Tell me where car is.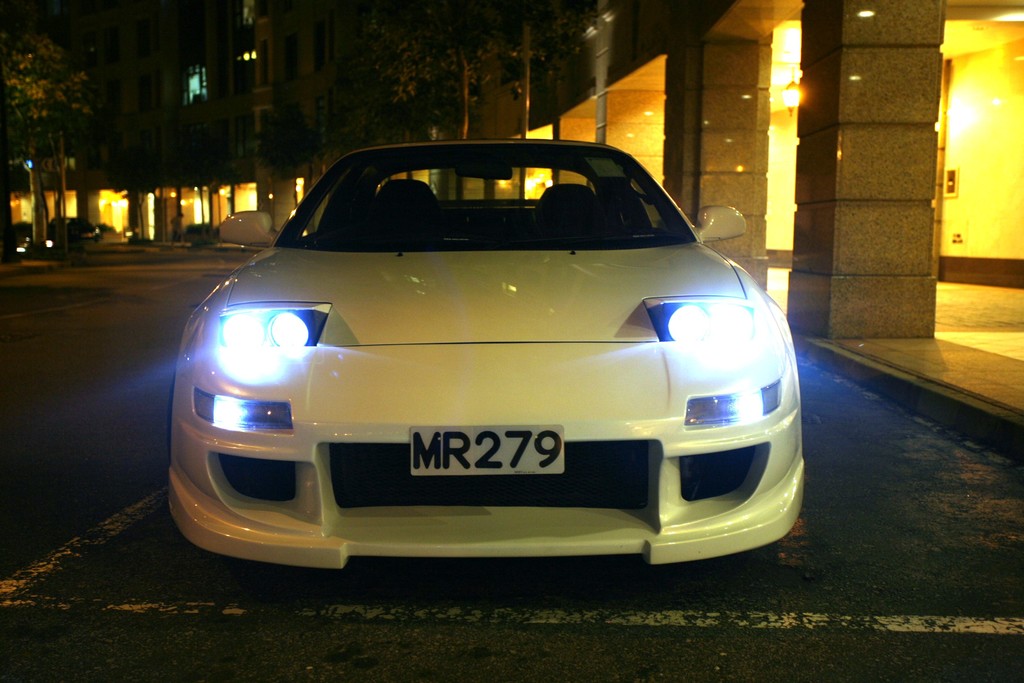
car is at 163:139:812:582.
